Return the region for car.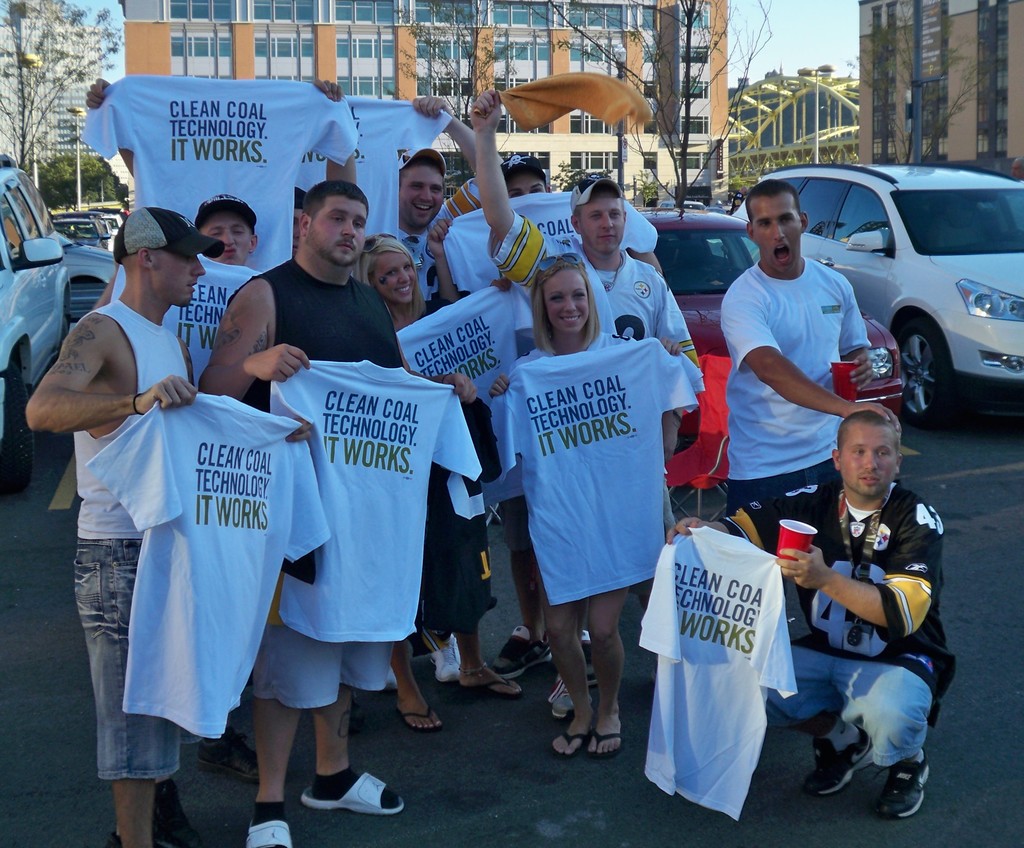
crop(0, 150, 66, 506).
